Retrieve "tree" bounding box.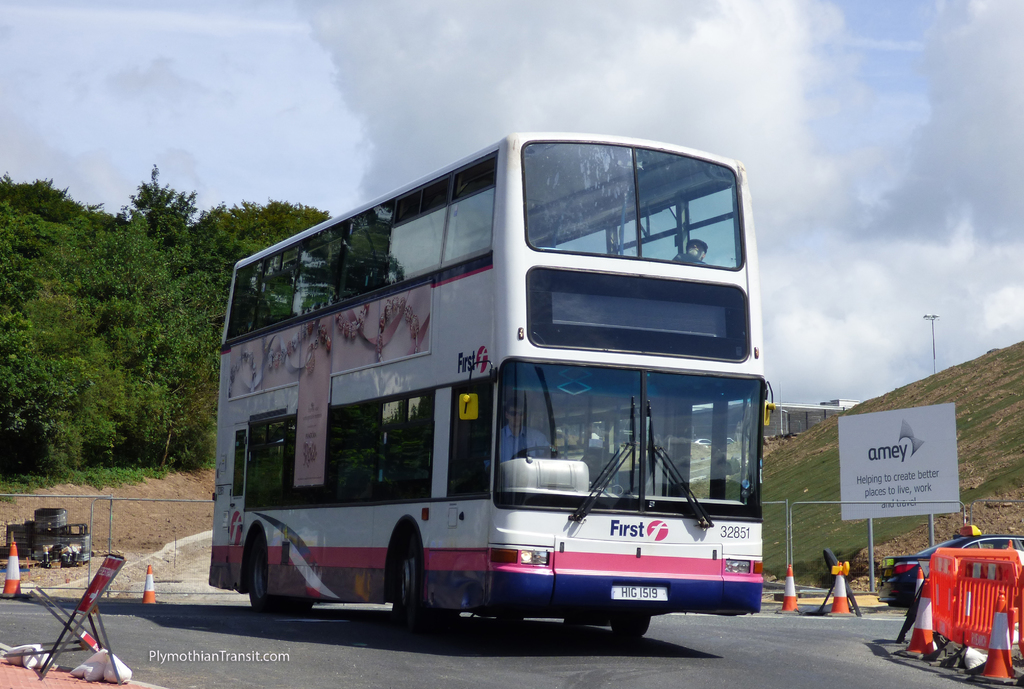
Bounding box: region(184, 223, 257, 300).
